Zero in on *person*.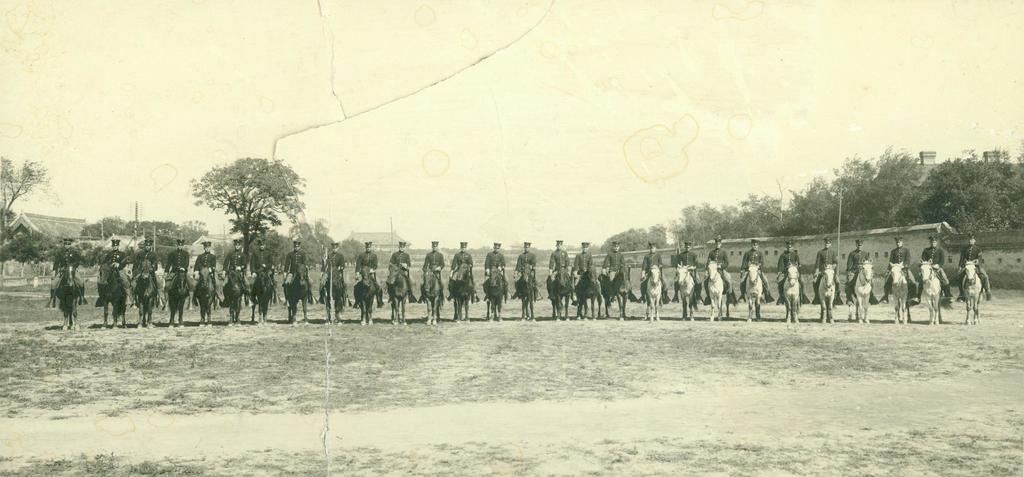
Zeroed in: pyautogui.locateOnScreen(740, 237, 765, 285).
